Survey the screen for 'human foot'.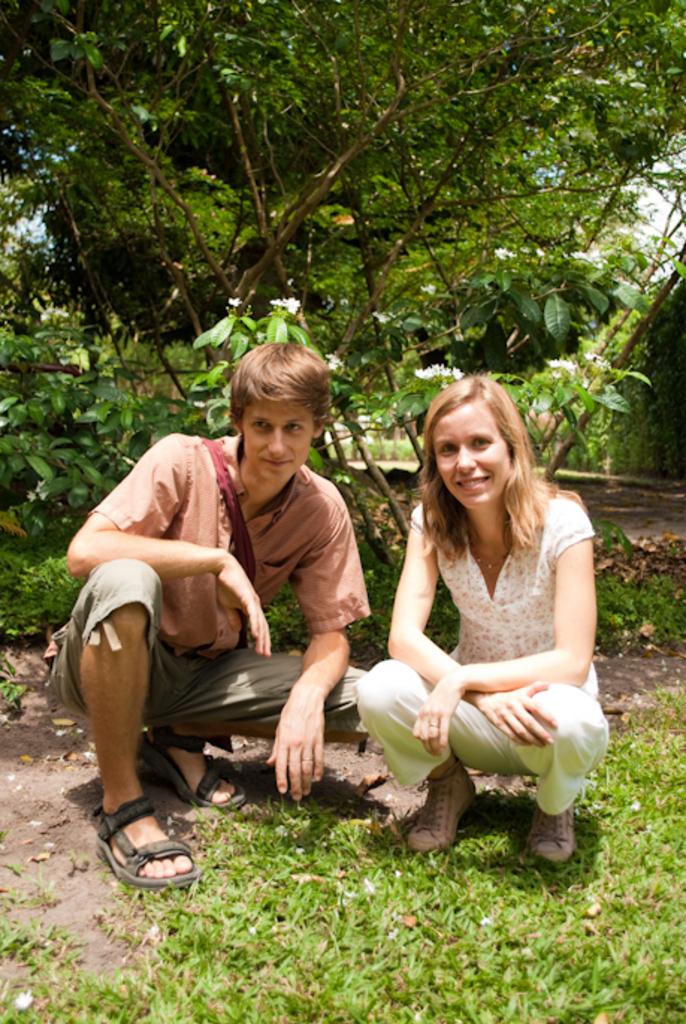
Survey found: crop(170, 752, 241, 803).
